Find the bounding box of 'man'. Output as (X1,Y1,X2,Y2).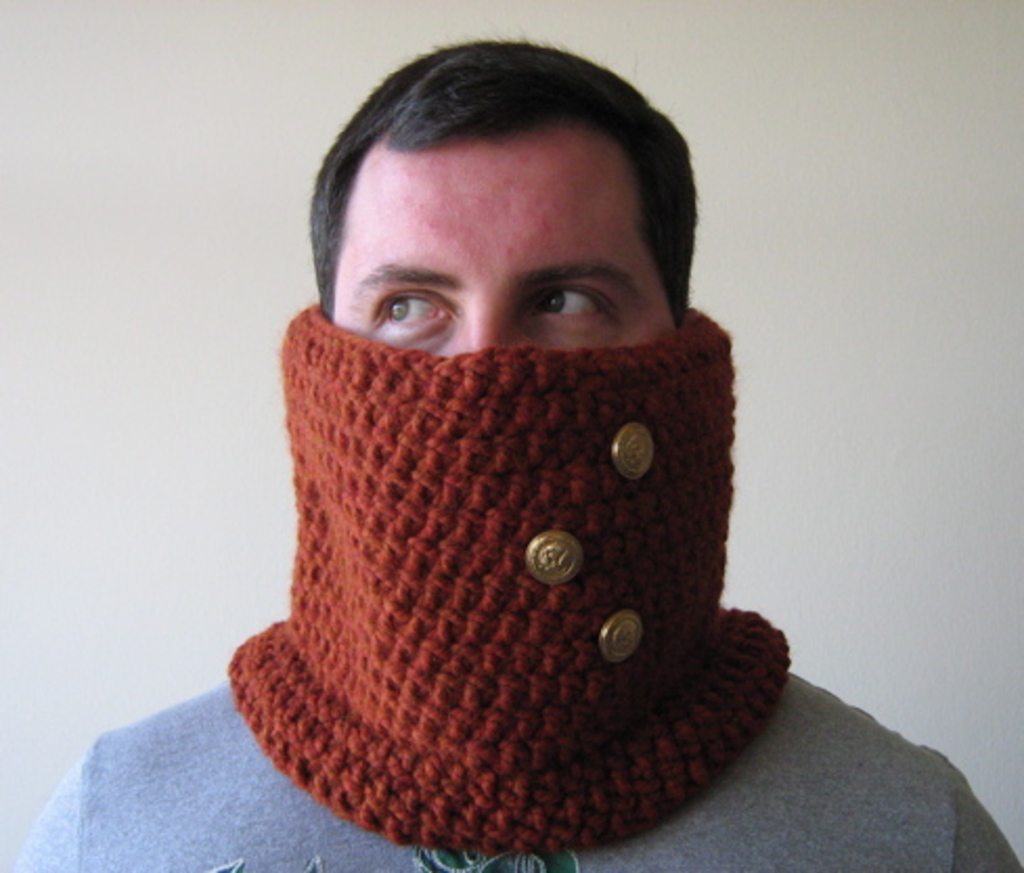
(98,15,892,872).
